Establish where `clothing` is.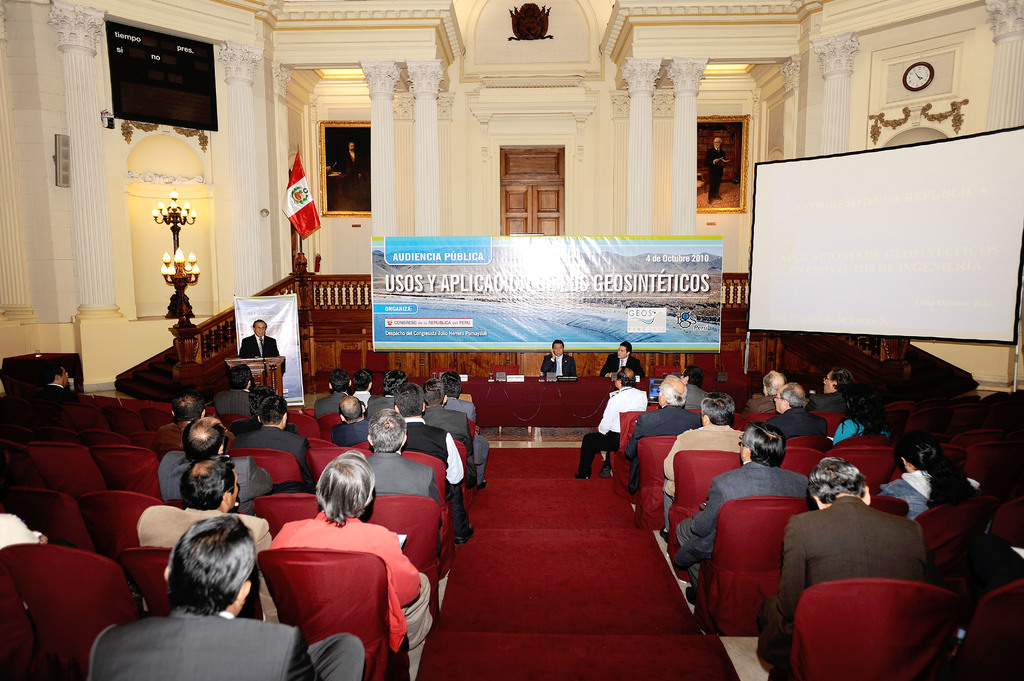
Established at <region>598, 352, 646, 377</region>.
